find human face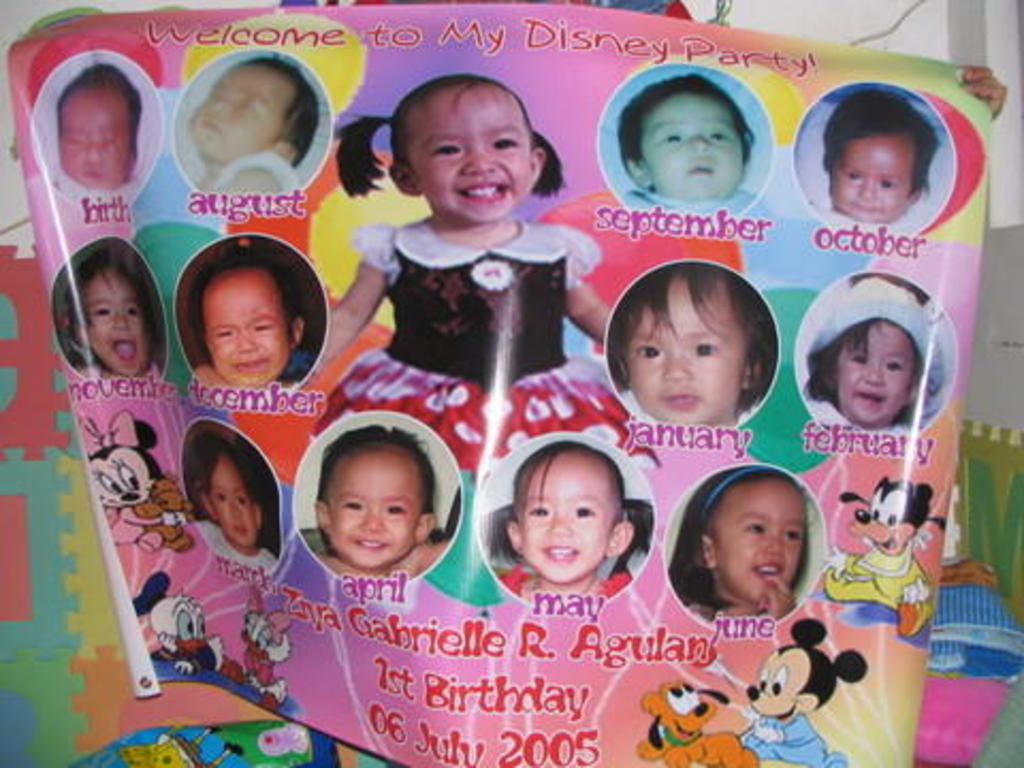
l=201, t=273, r=292, b=388
